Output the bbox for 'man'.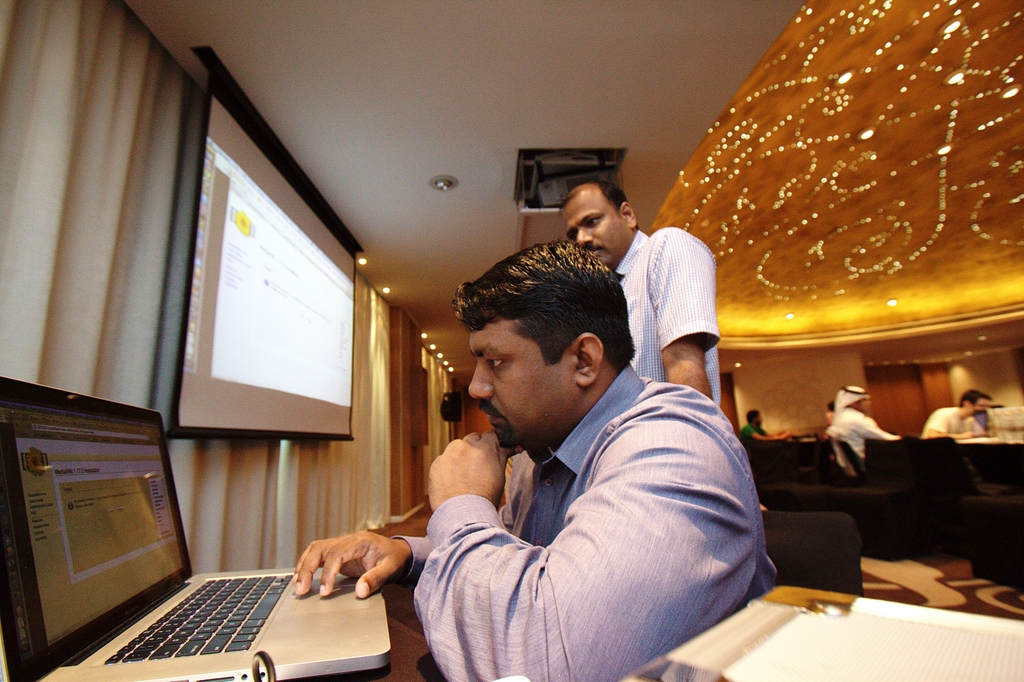
369, 243, 791, 666.
